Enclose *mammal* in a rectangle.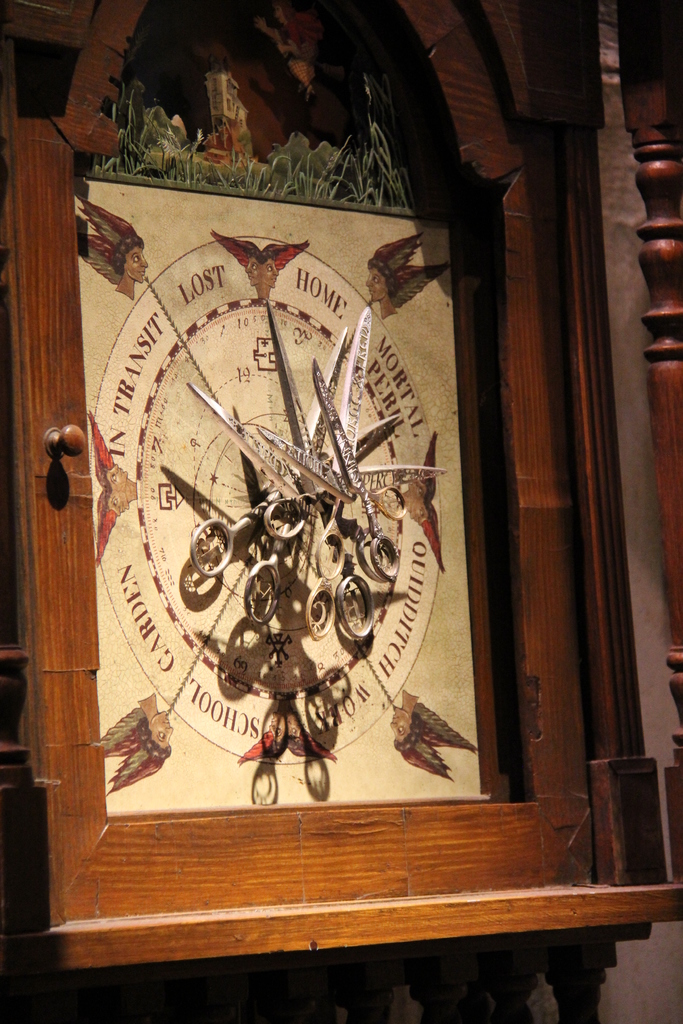
x1=399 y1=433 x2=438 y2=505.
